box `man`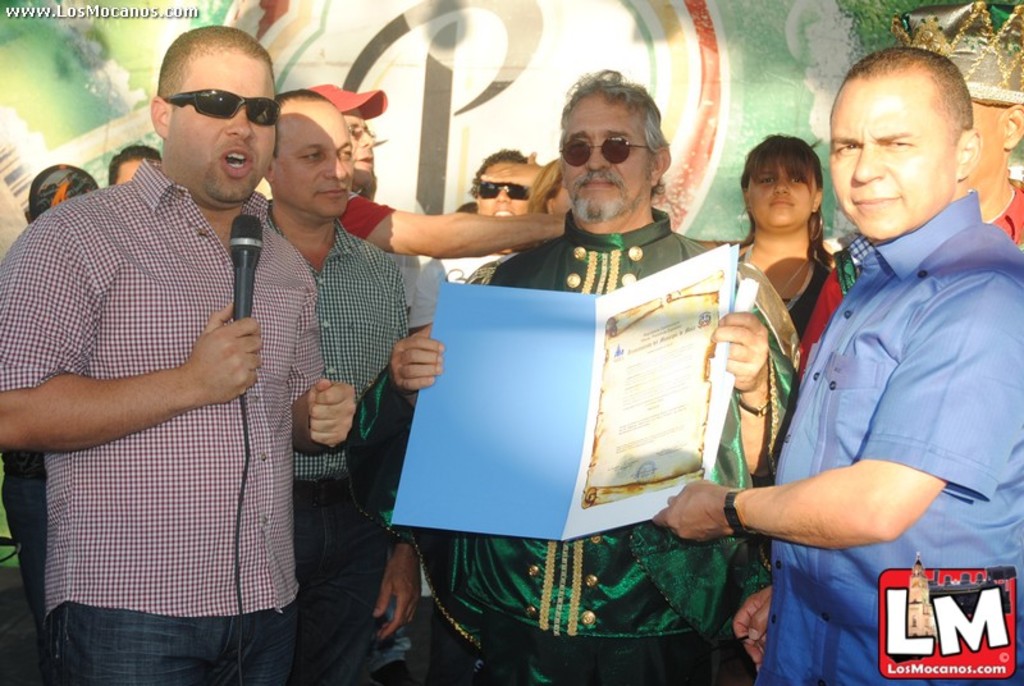
l=646, t=38, r=1023, b=685
